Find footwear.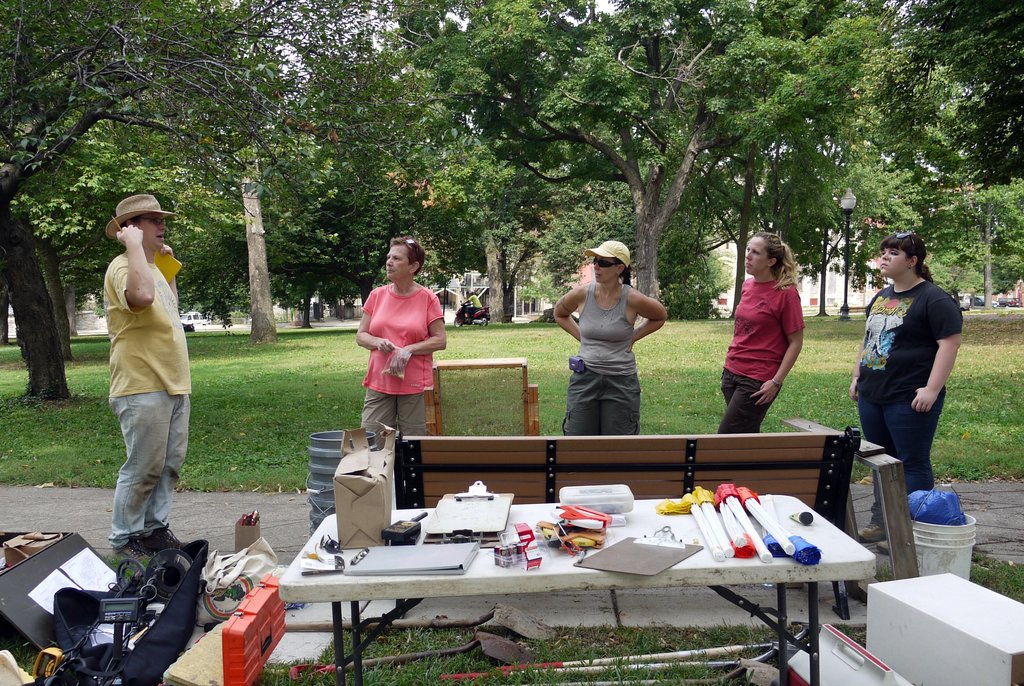
detection(111, 536, 152, 565).
